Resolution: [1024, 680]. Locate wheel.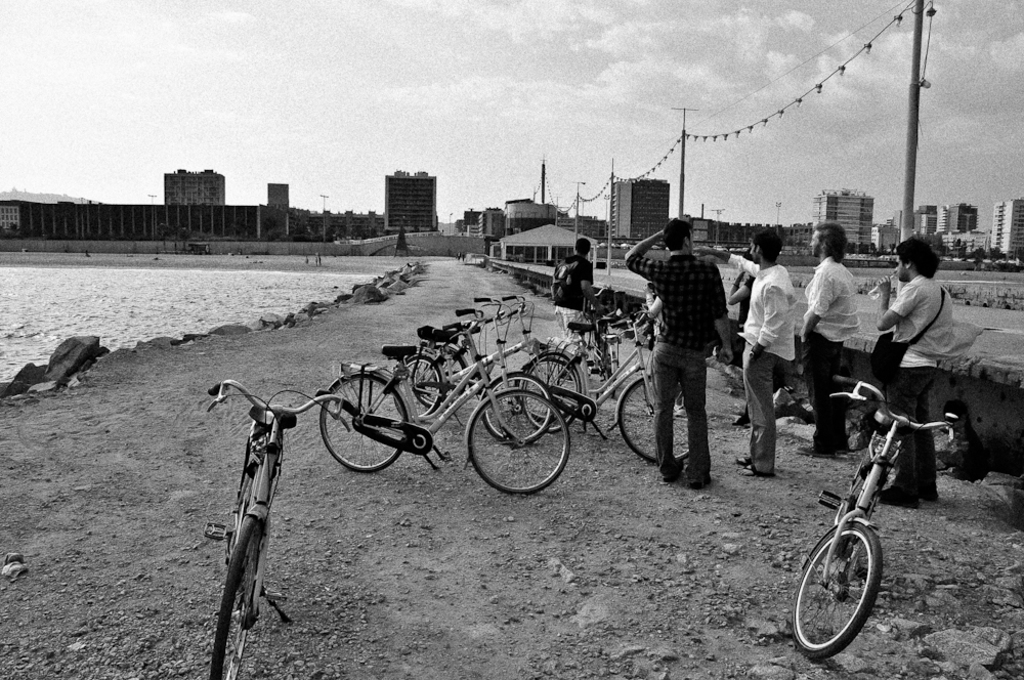
x1=207, y1=513, x2=260, y2=679.
